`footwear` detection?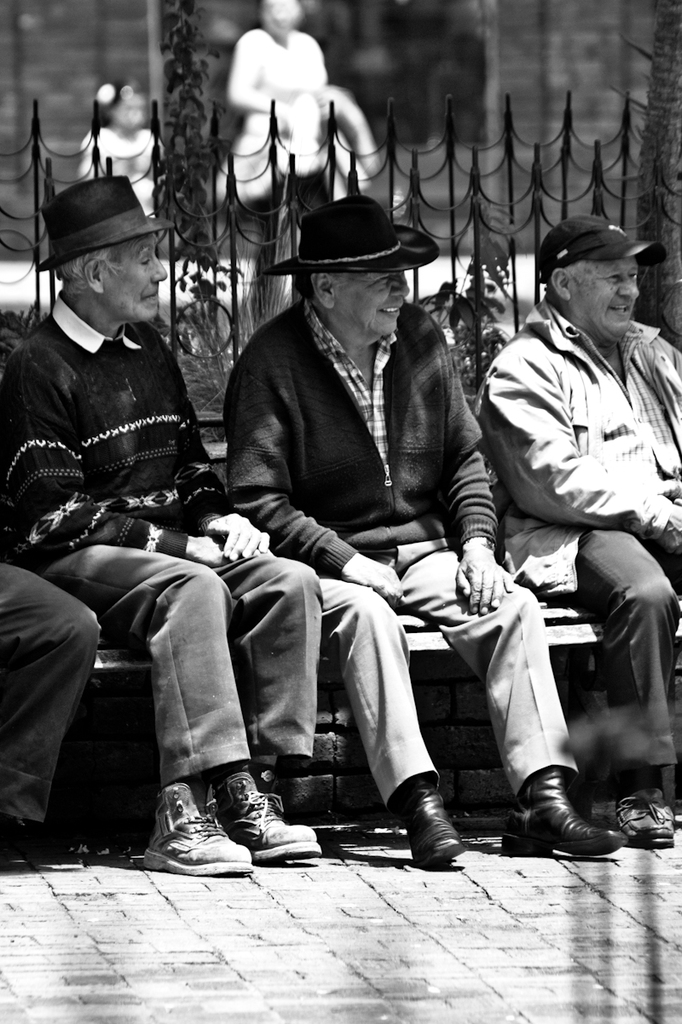
box=[615, 787, 676, 850]
